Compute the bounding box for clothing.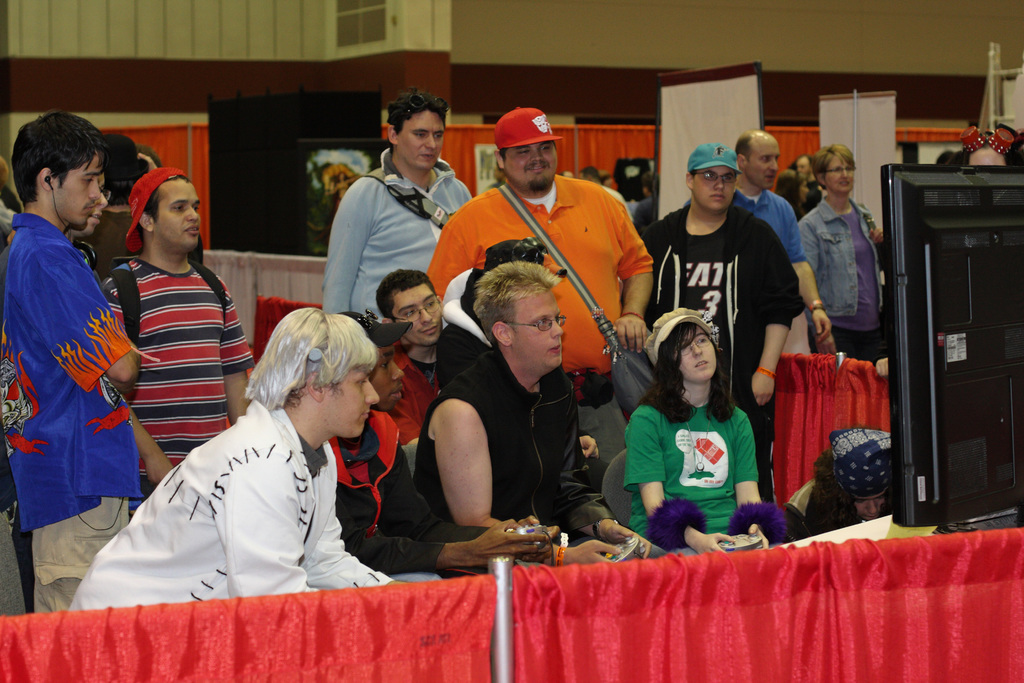
region(636, 197, 660, 226).
